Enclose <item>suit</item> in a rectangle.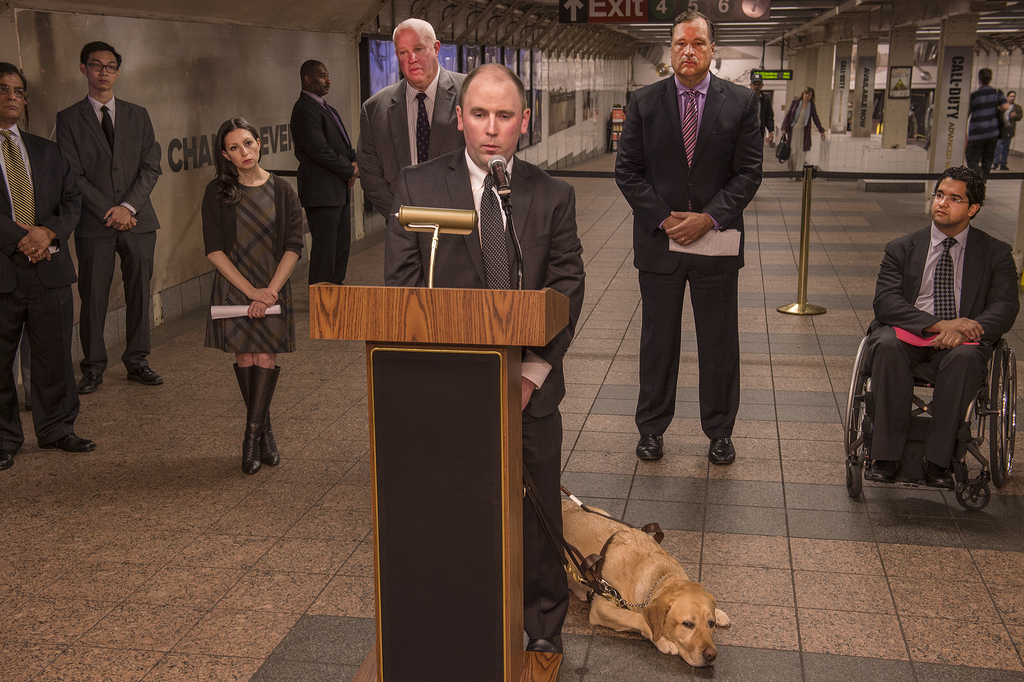
bbox(54, 96, 163, 375).
